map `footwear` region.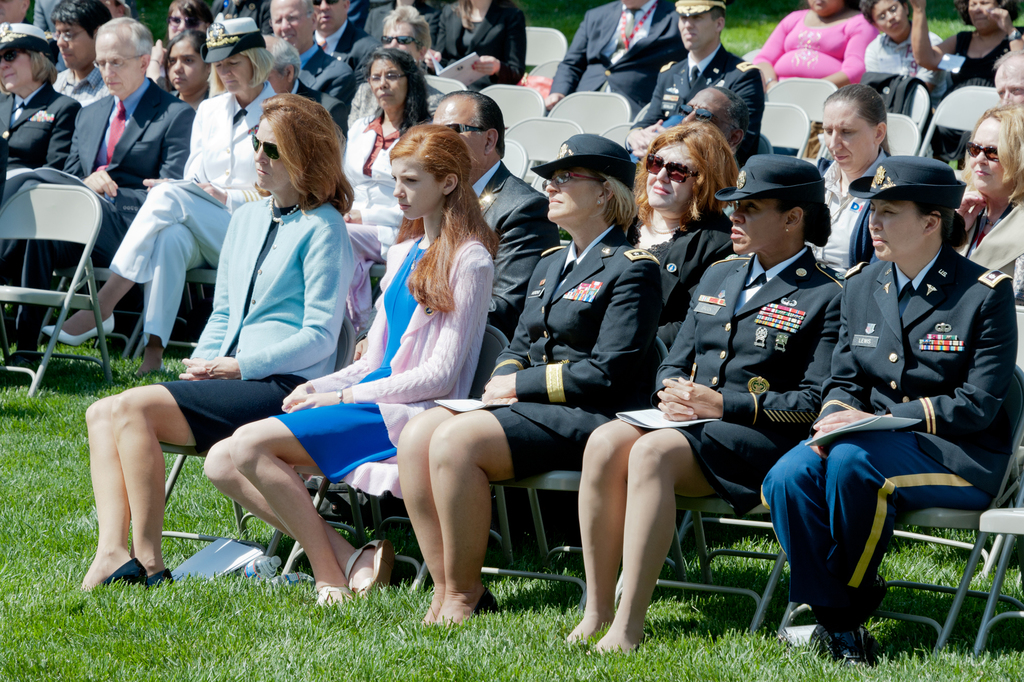
Mapped to bbox=(315, 582, 342, 604).
